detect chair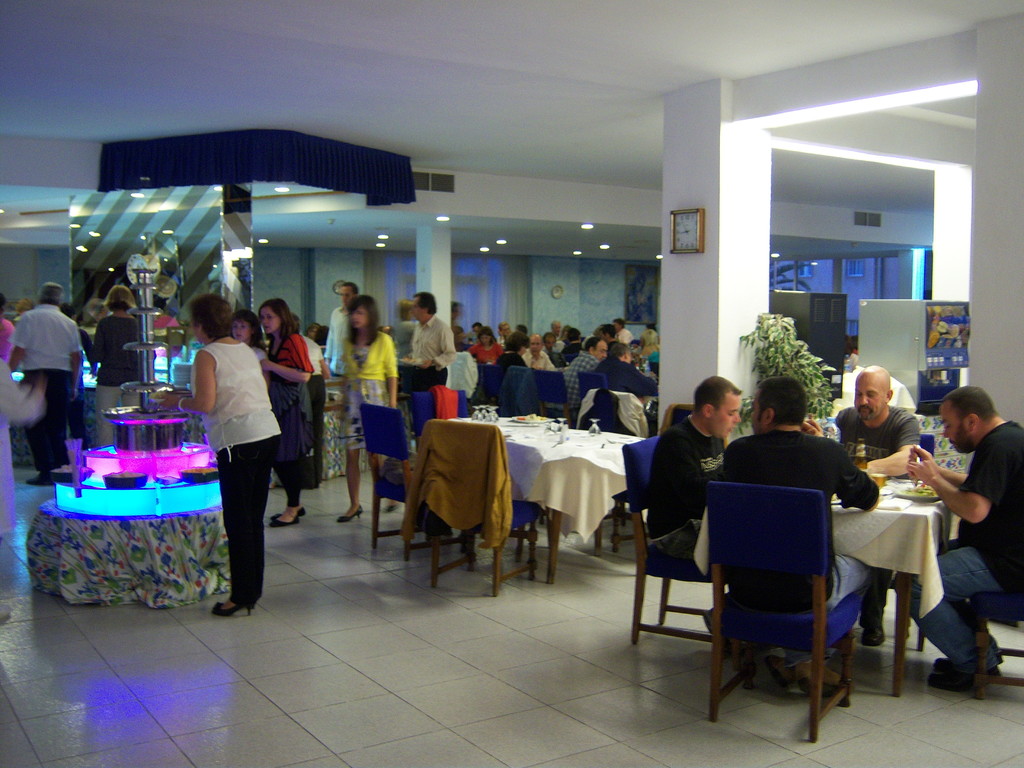
select_region(426, 420, 545, 593)
